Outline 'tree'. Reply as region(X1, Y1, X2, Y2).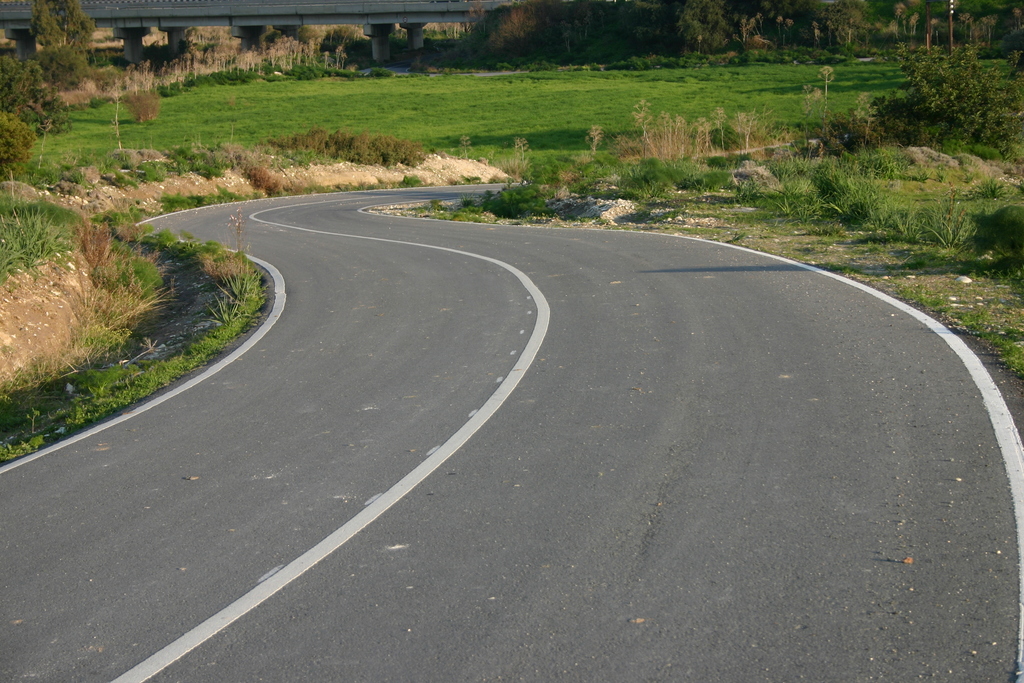
region(0, 49, 88, 180).
